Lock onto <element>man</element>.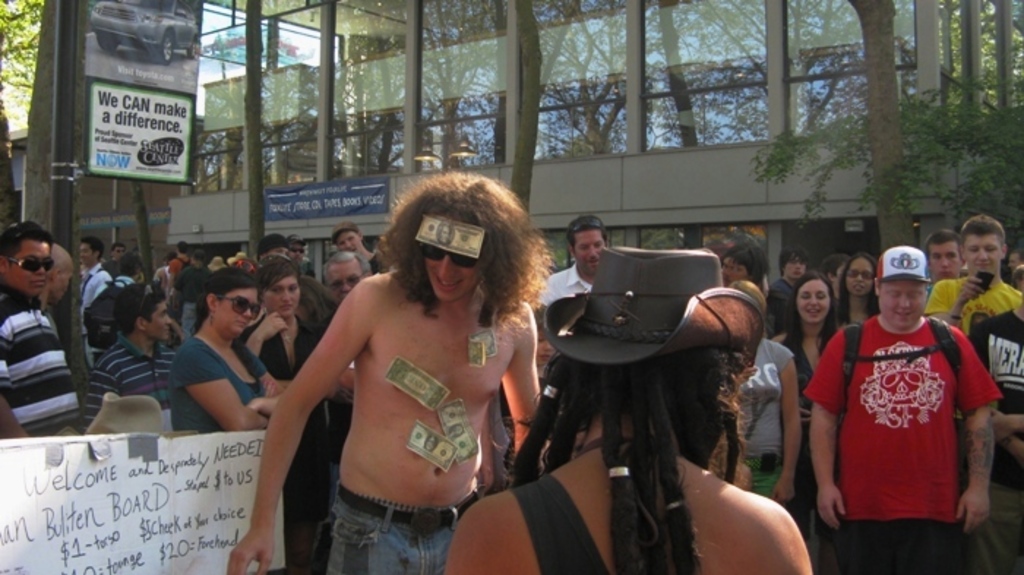
Locked: [167, 241, 200, 347].
